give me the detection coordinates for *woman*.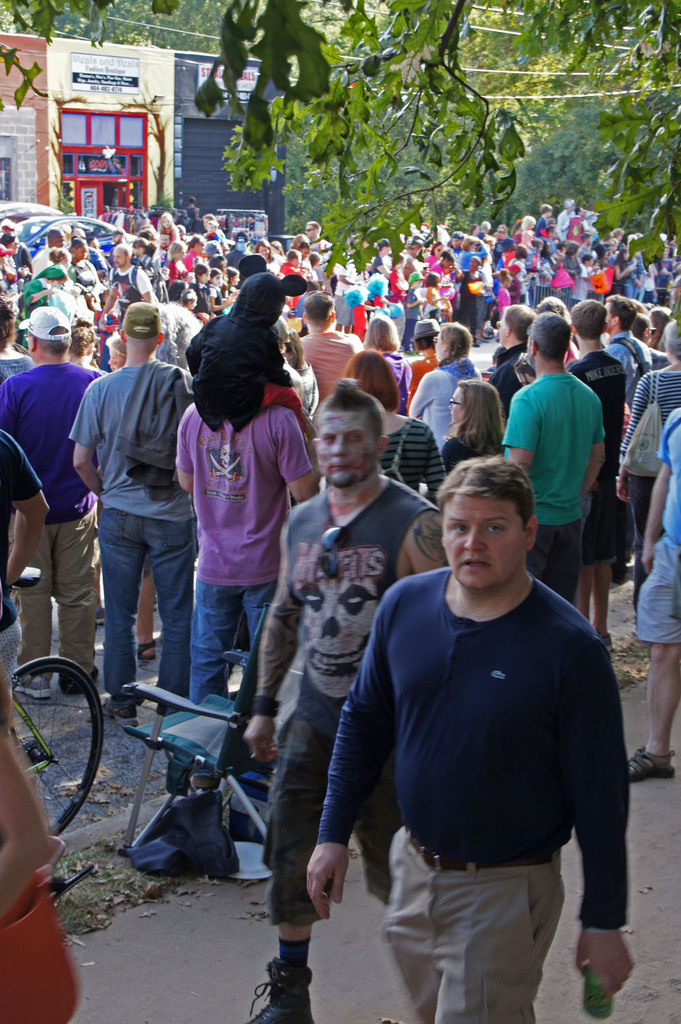
bbox=(422, 241, 443, 288).
